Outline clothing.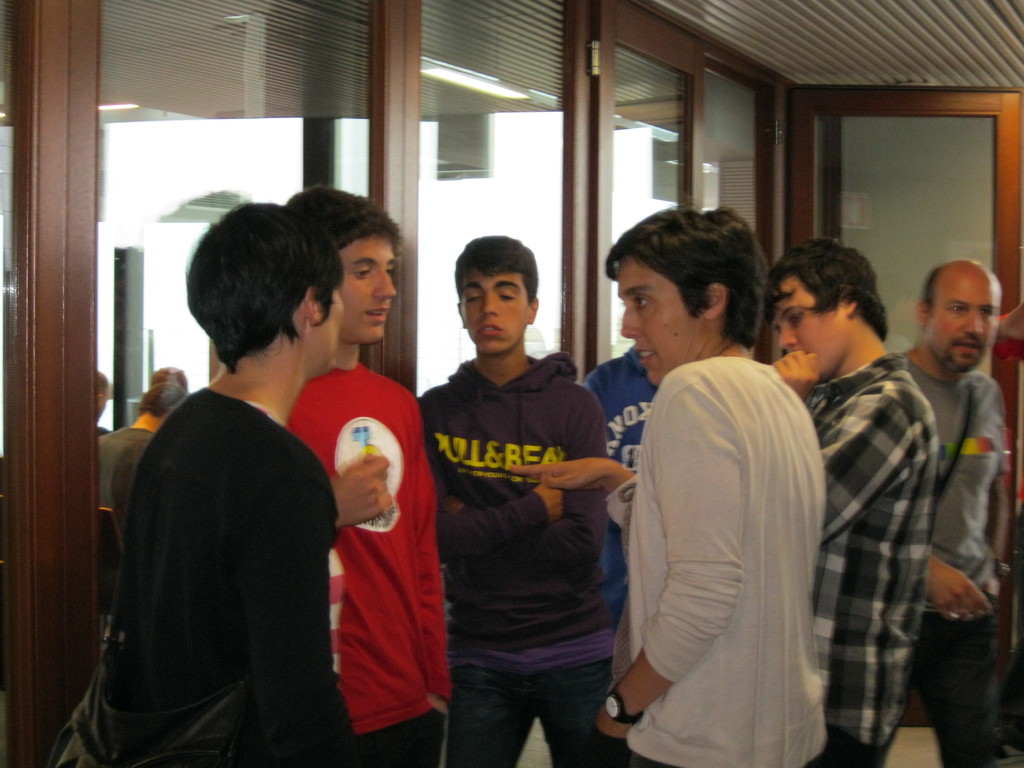
Outline: select_region(419, 351, 595, 767).
